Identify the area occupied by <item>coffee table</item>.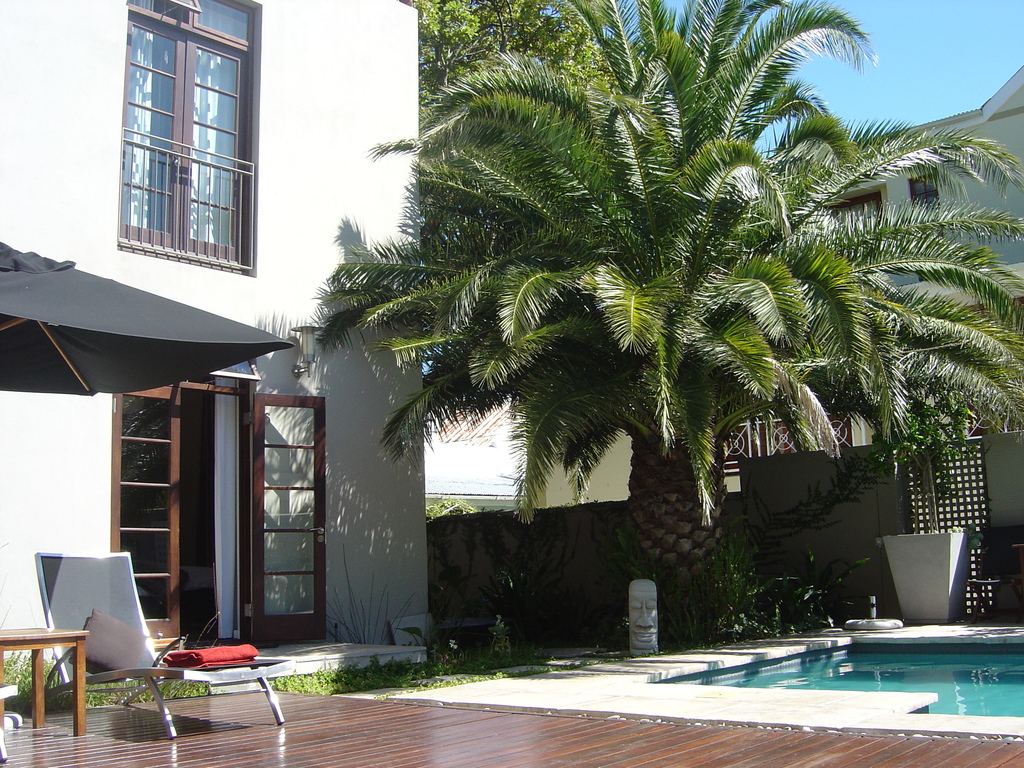
Area: l=0, t=628, r=92, b=735.
